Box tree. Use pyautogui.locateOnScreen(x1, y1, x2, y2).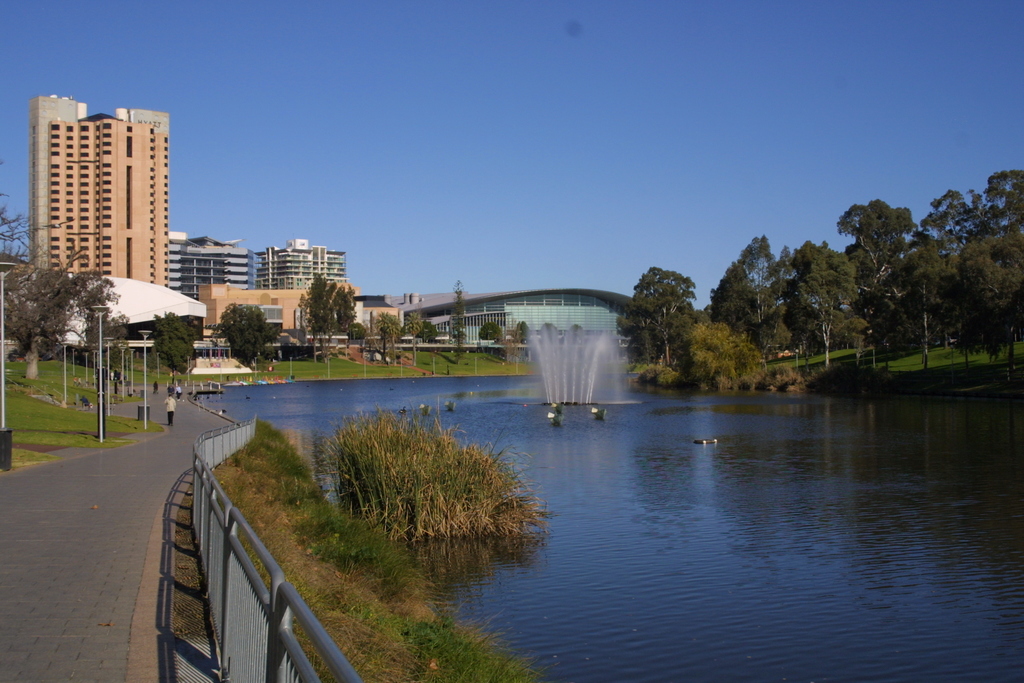
pyautogui.locateOnScreen(301, 268, 360, 375).
